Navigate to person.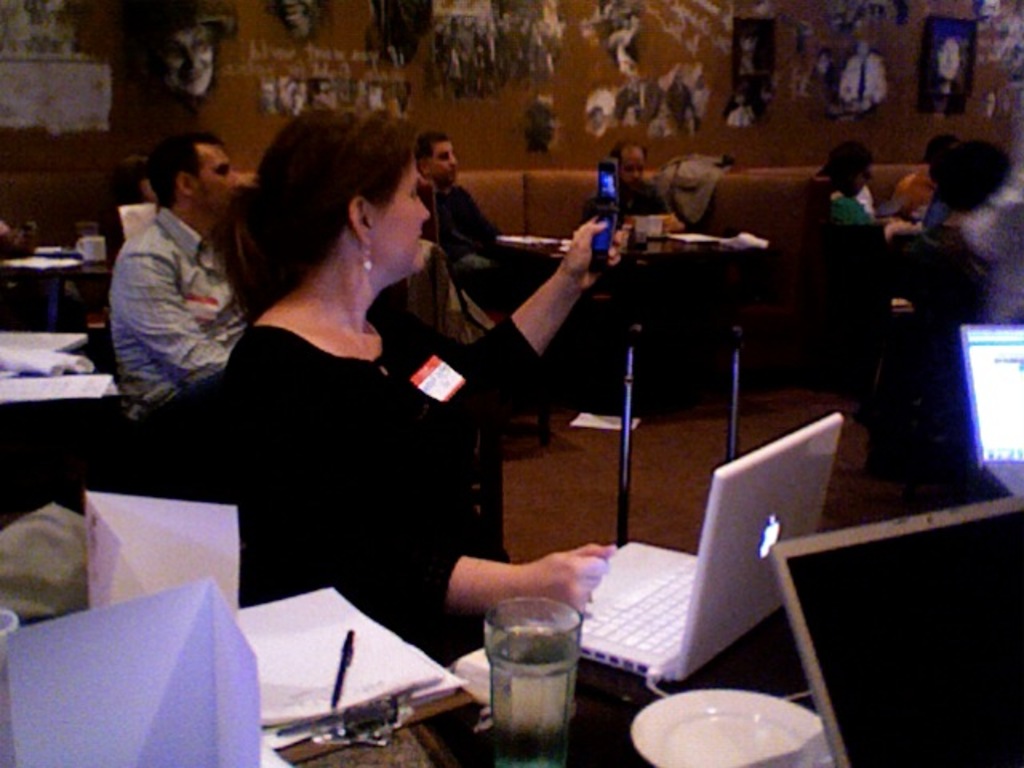
Navigation target: crop(416, 130, 496, 301).
